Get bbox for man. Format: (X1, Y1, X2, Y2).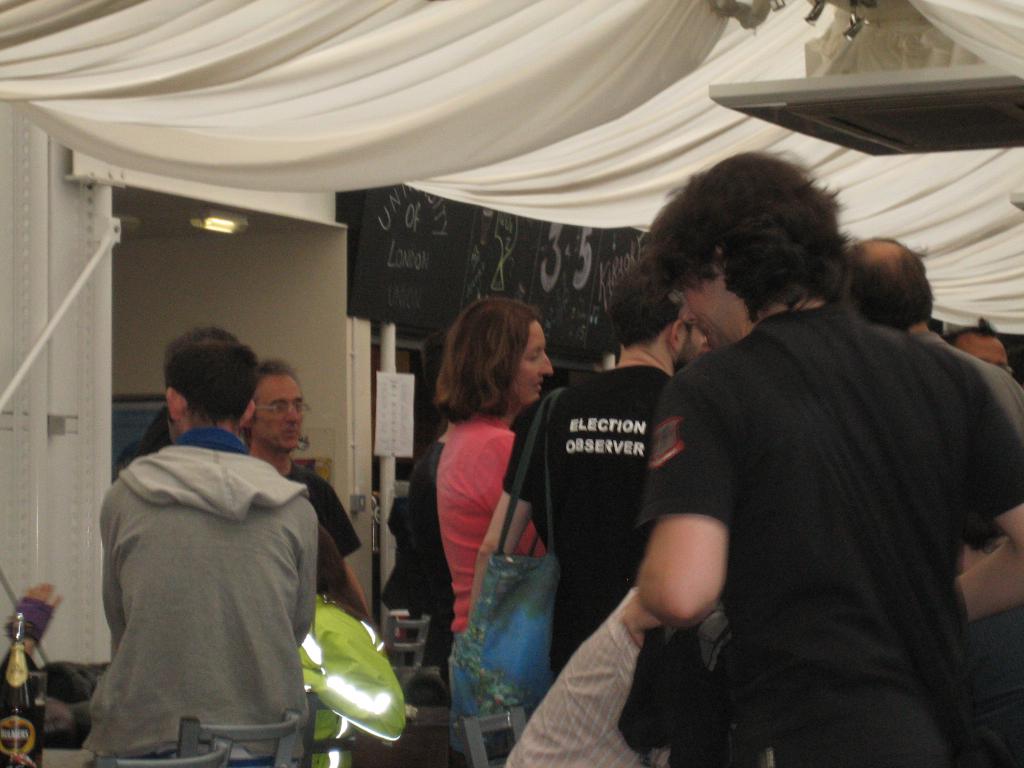
(583, 150, 1023, 767).
